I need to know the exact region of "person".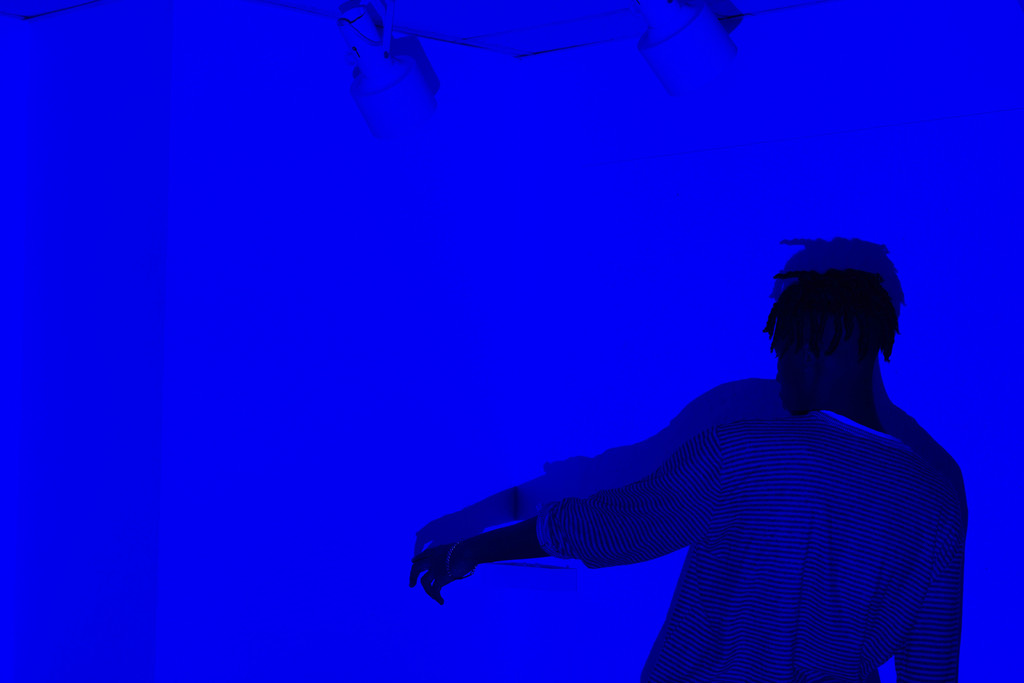
Region: detection(408, 268, 966, 682).
